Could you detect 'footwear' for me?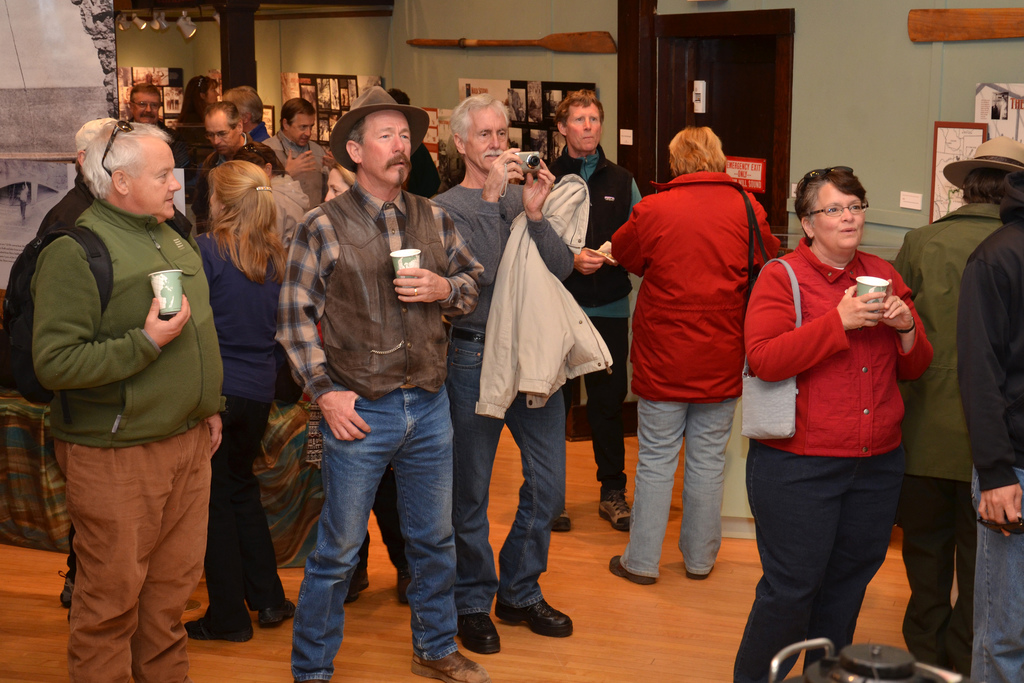
Detection result: box=[342, 570, 371, 604].
